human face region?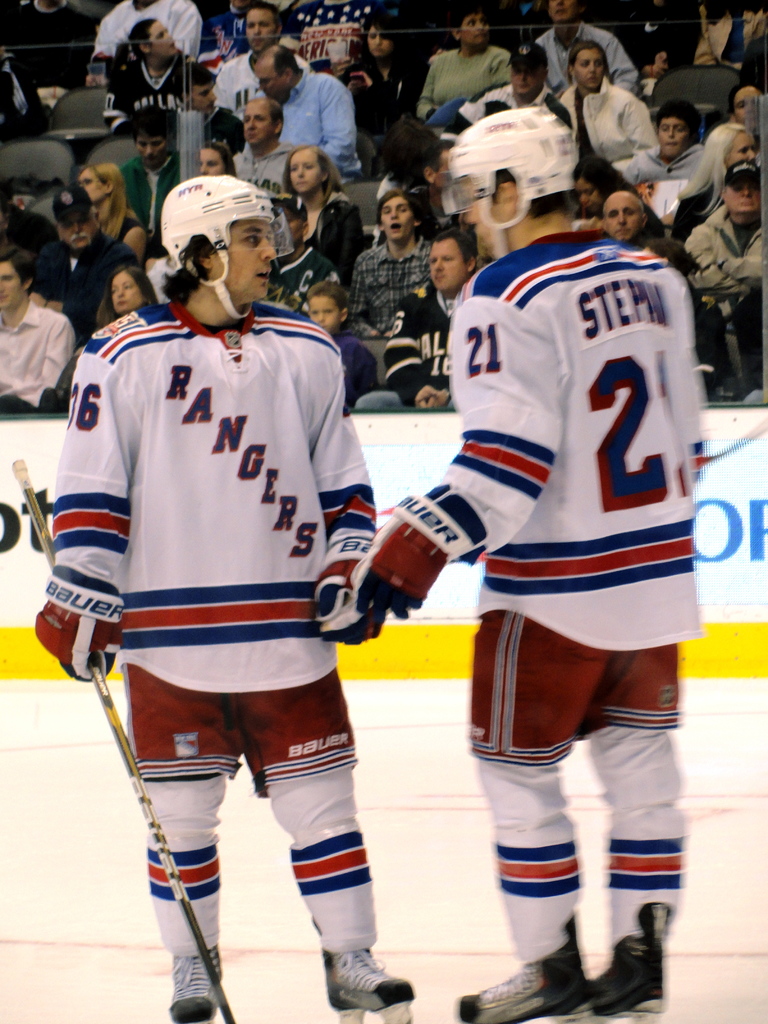
[136, 138, 164, 164]
